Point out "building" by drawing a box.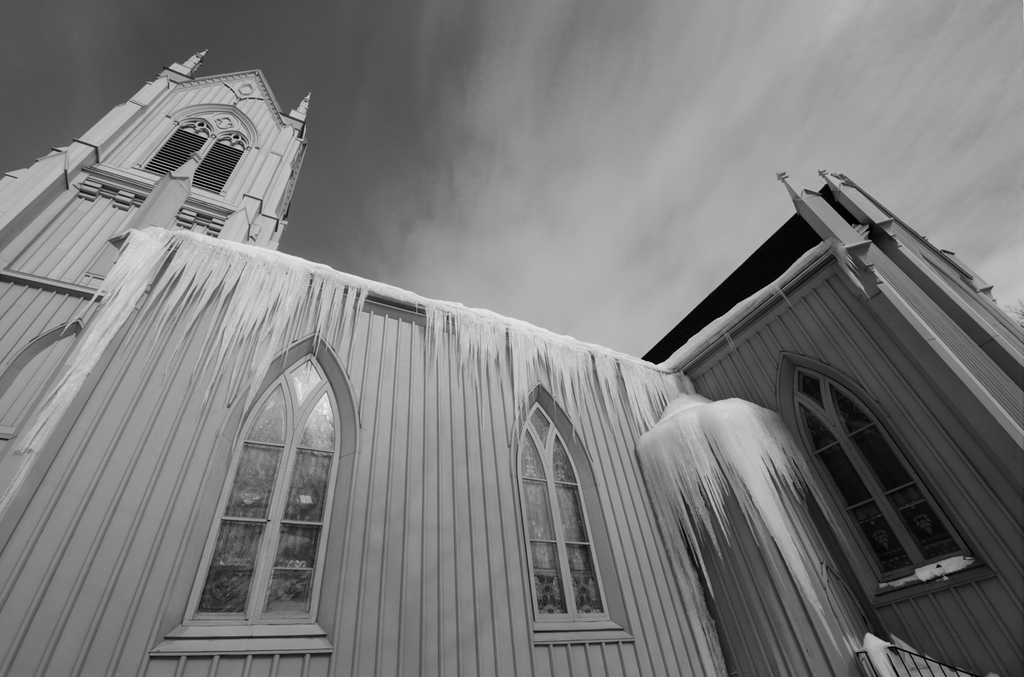
l=0, t=32, r=1023, b=676.
